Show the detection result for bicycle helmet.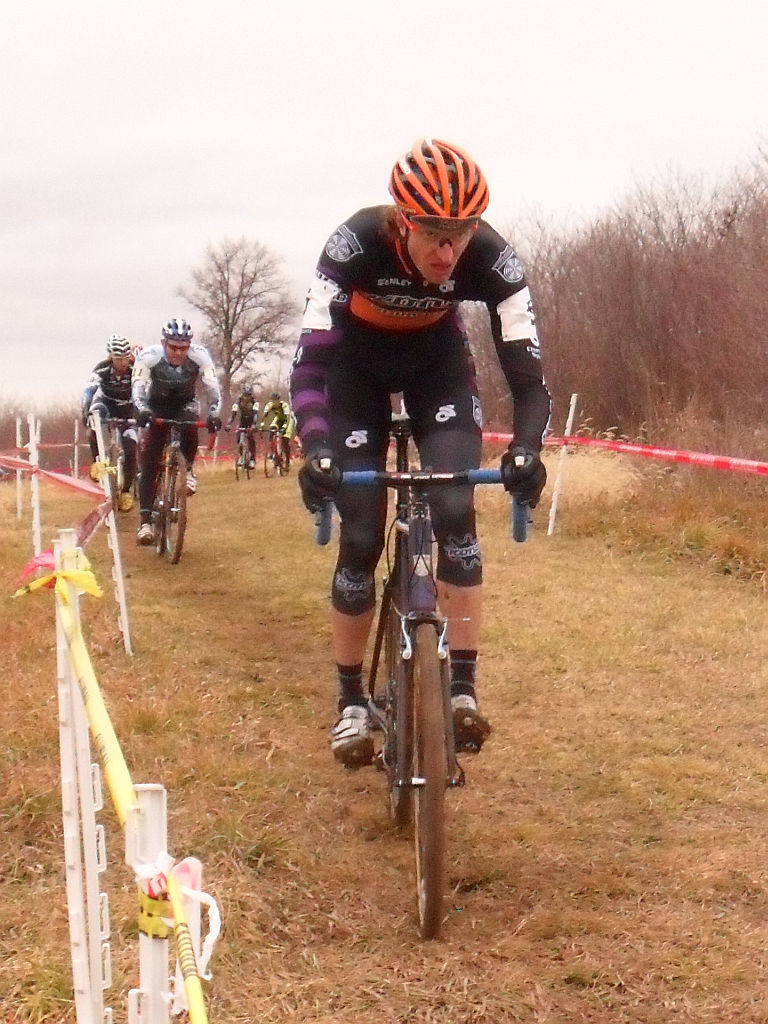
Rect(394, 136, 479, 218).
